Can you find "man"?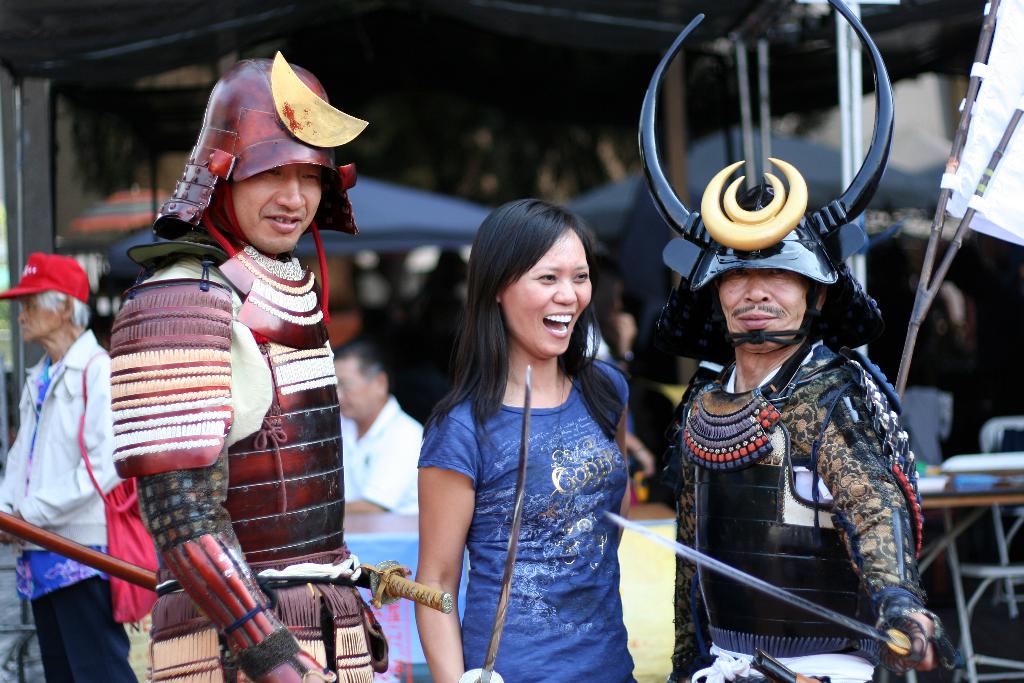
Yes, bounding box: region(115, 57, 381, 682).
